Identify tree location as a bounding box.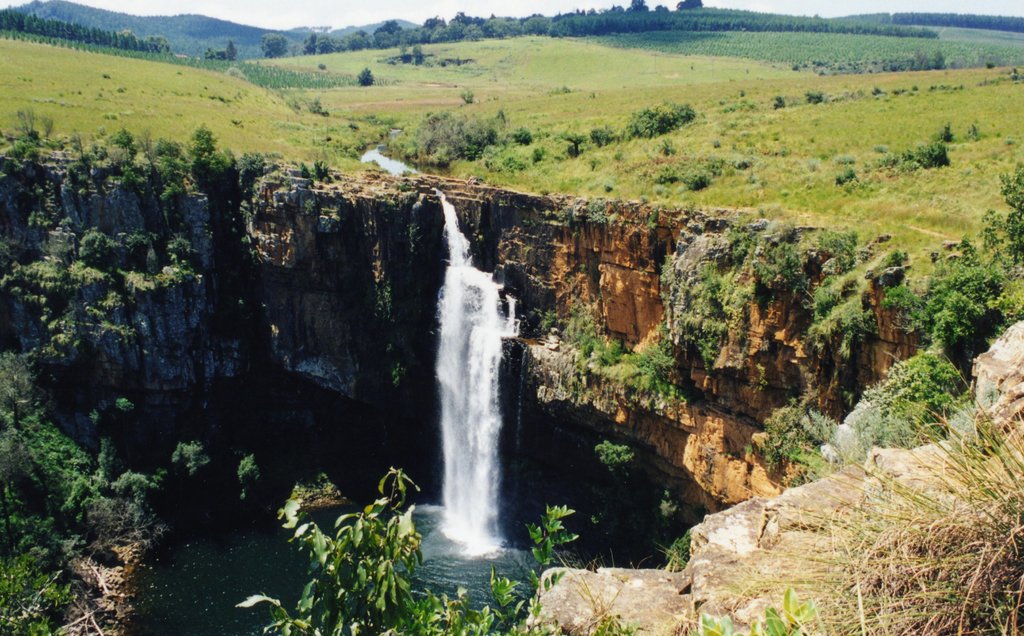
locate(374, 17, 402, 47).
